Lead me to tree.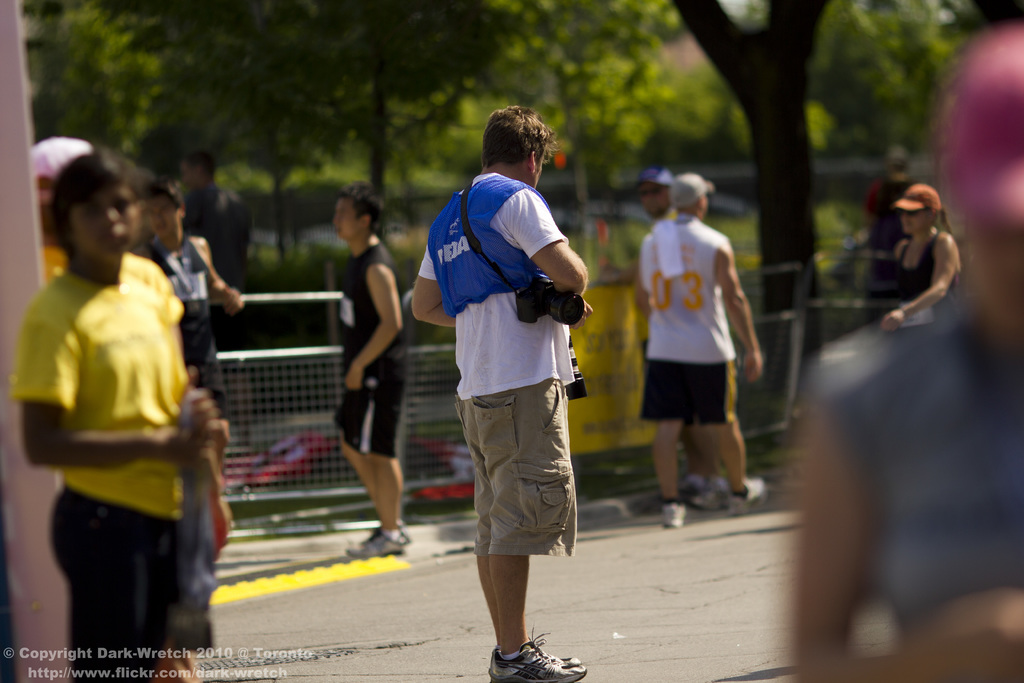
Lead to bbox=[17, 0, 1023, 392].
